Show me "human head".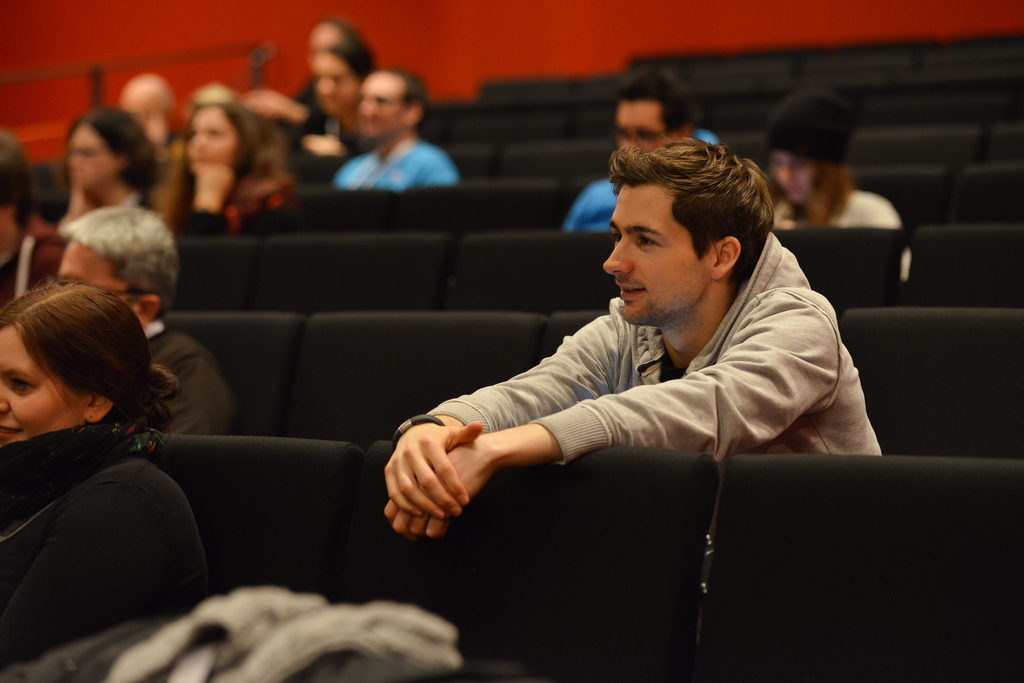
"human head" is here: [left=60, top=194, right=161, bottom=304].
